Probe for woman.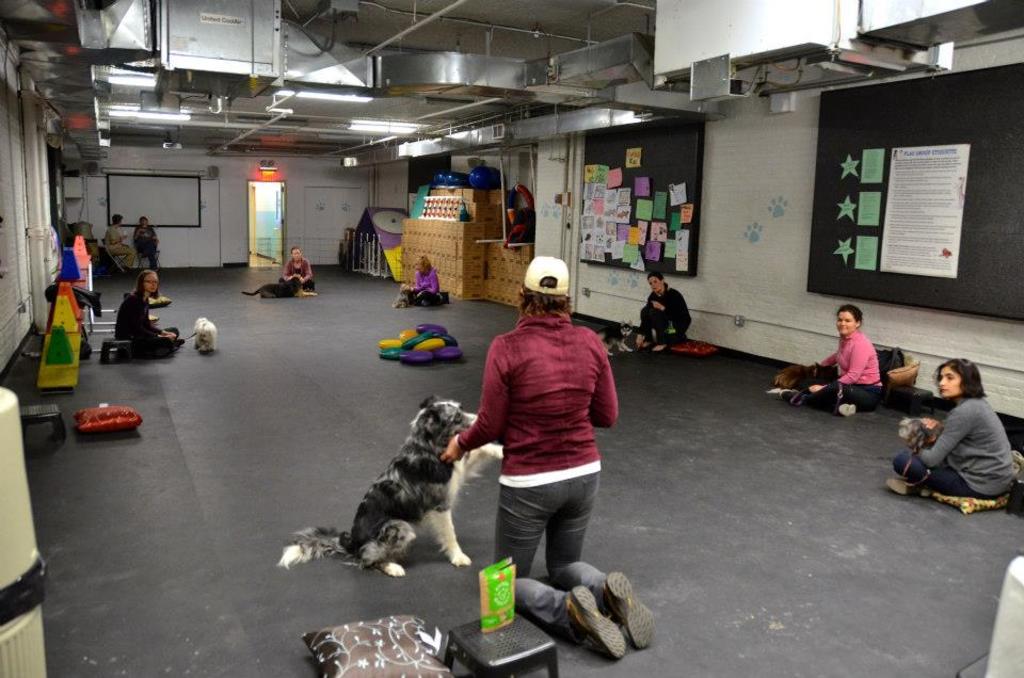
Probe result: 430, 253, 665, 657.
